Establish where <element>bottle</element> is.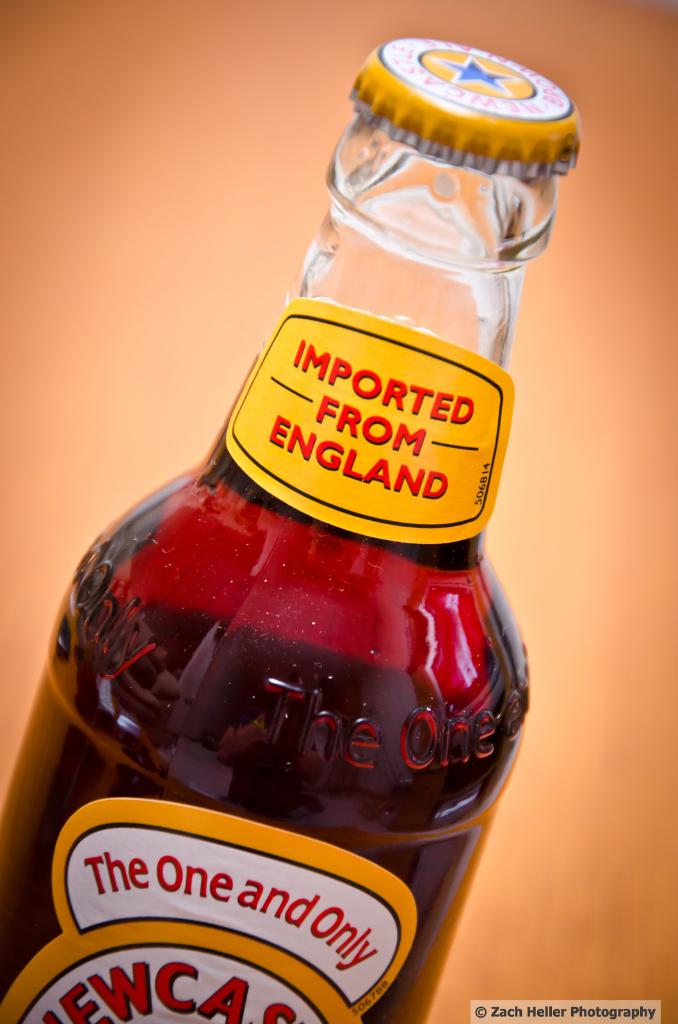
Established at [0, 36, 591, 1023].
